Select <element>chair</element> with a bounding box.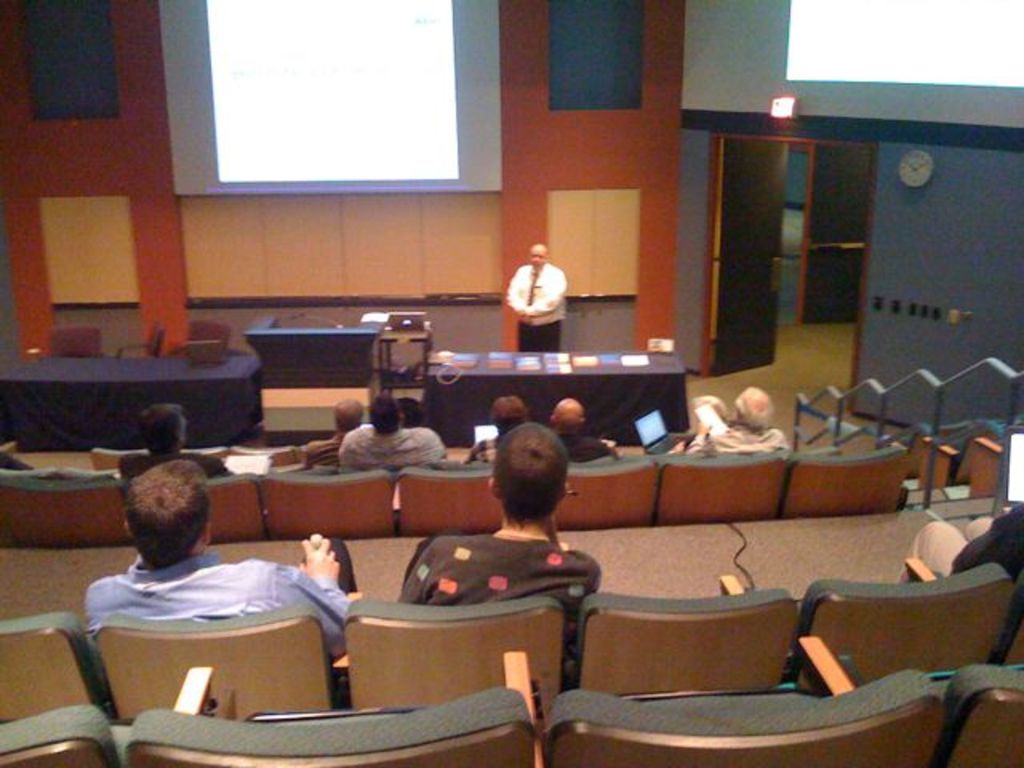
select_region(0, 608, 110, 723).
